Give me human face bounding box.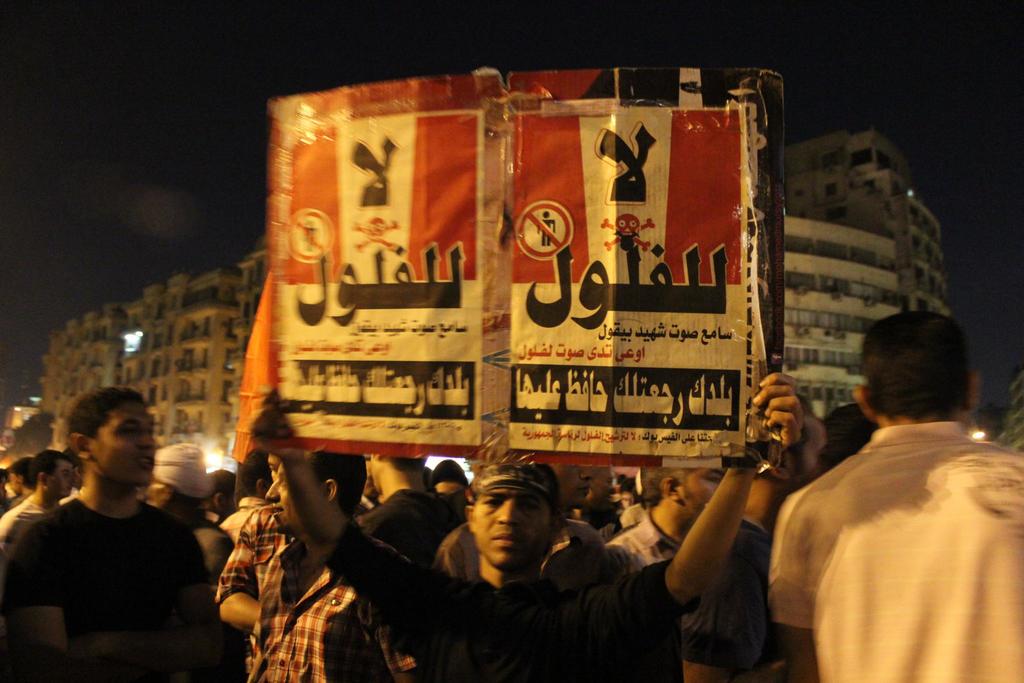
region(99, 407, 166, 483).
